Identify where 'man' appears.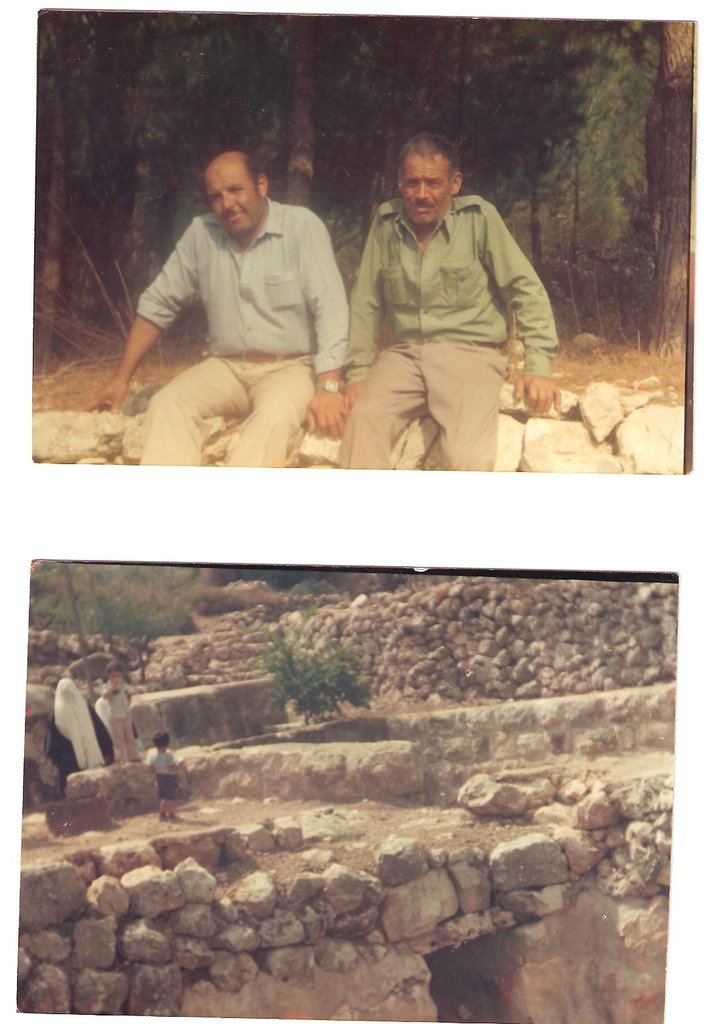
Appears at 343:131:561:473.
